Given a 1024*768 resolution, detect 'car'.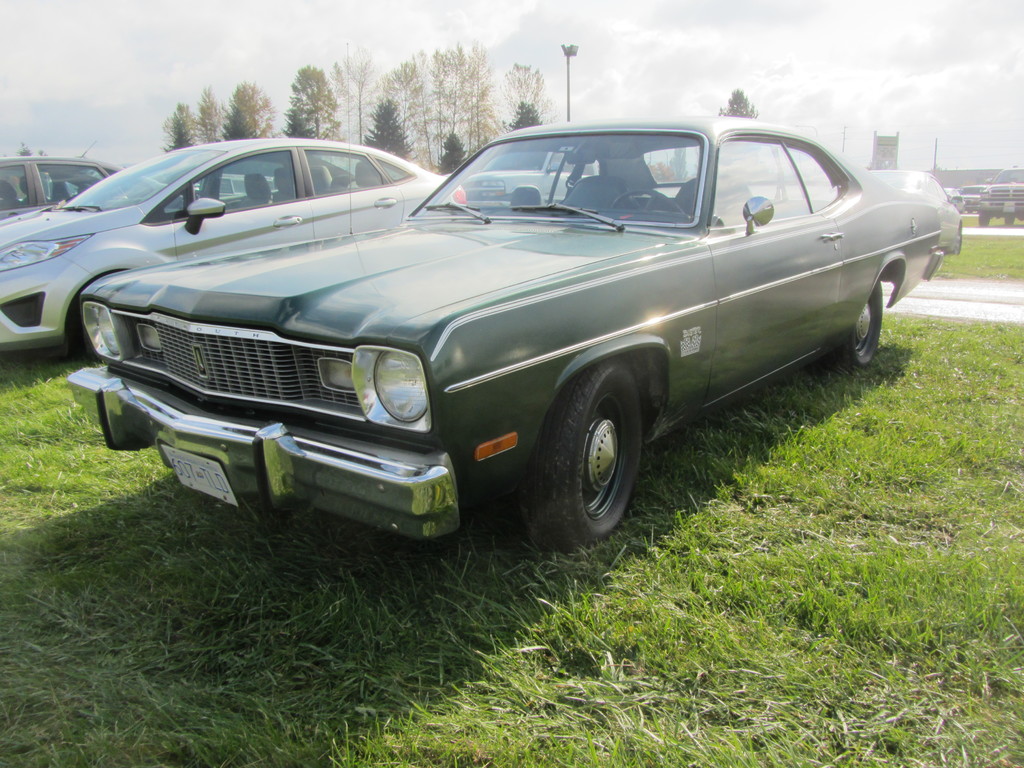
l=473, t=149, r=600, b=209.
